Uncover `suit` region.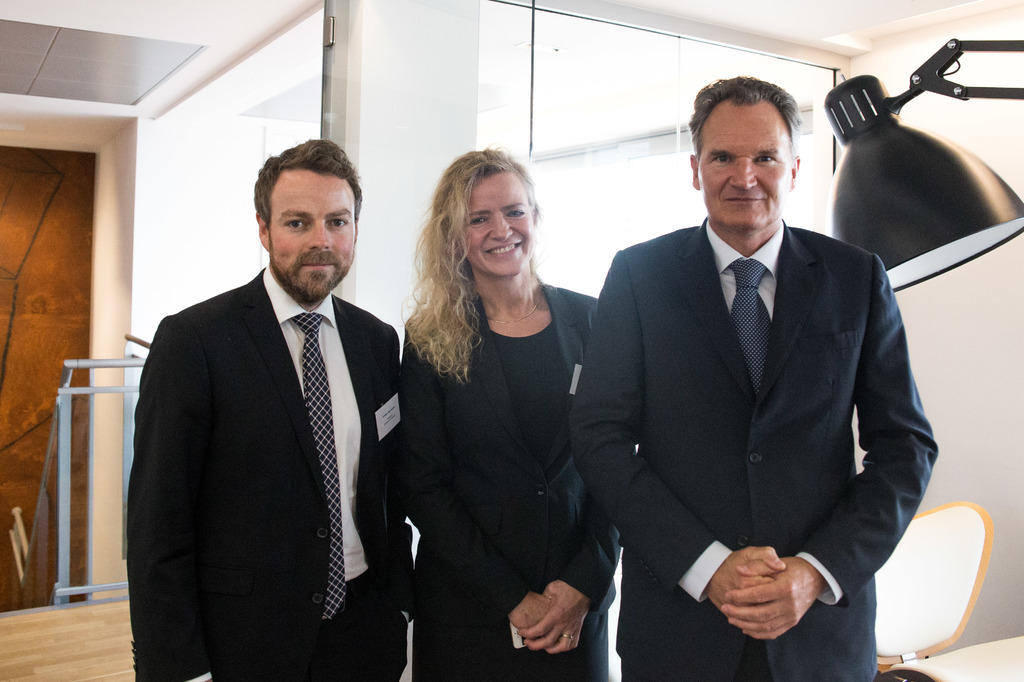
Uncovered: box(126, 262, 397, 681).
